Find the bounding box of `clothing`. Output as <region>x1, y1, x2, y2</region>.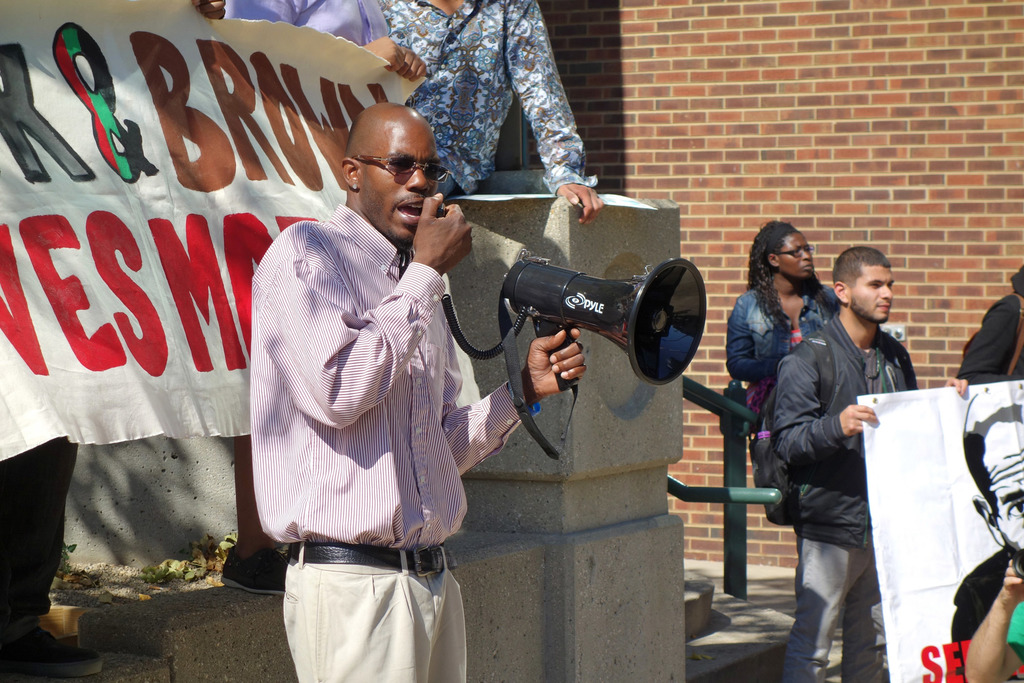
<region>234, 154, 486, 651</region>.
